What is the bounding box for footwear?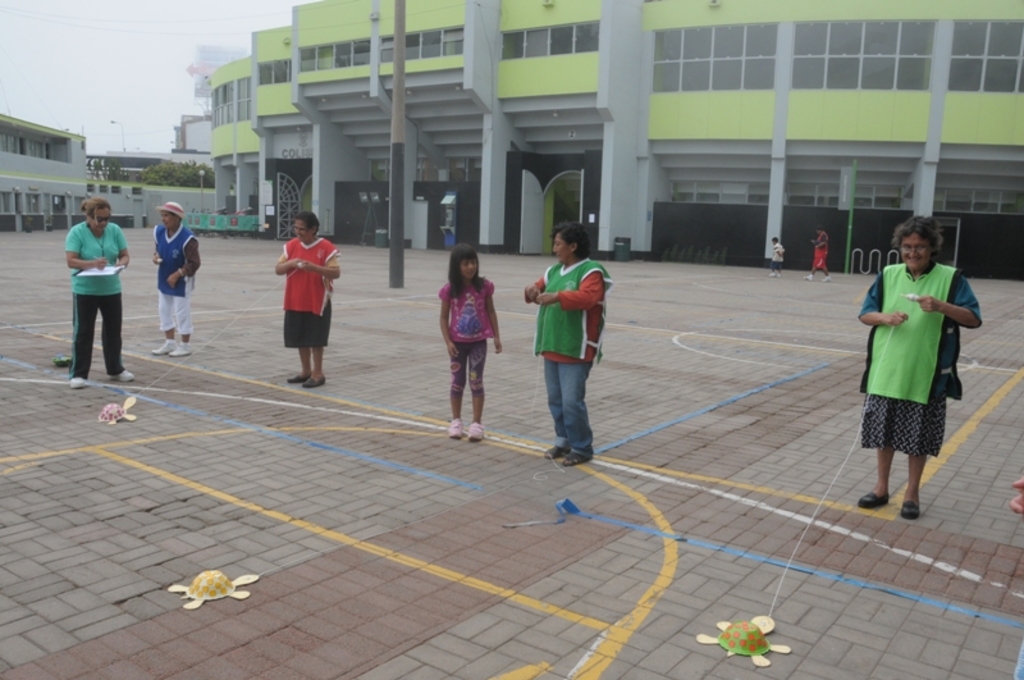
rect(563, 447, 598, 469).
